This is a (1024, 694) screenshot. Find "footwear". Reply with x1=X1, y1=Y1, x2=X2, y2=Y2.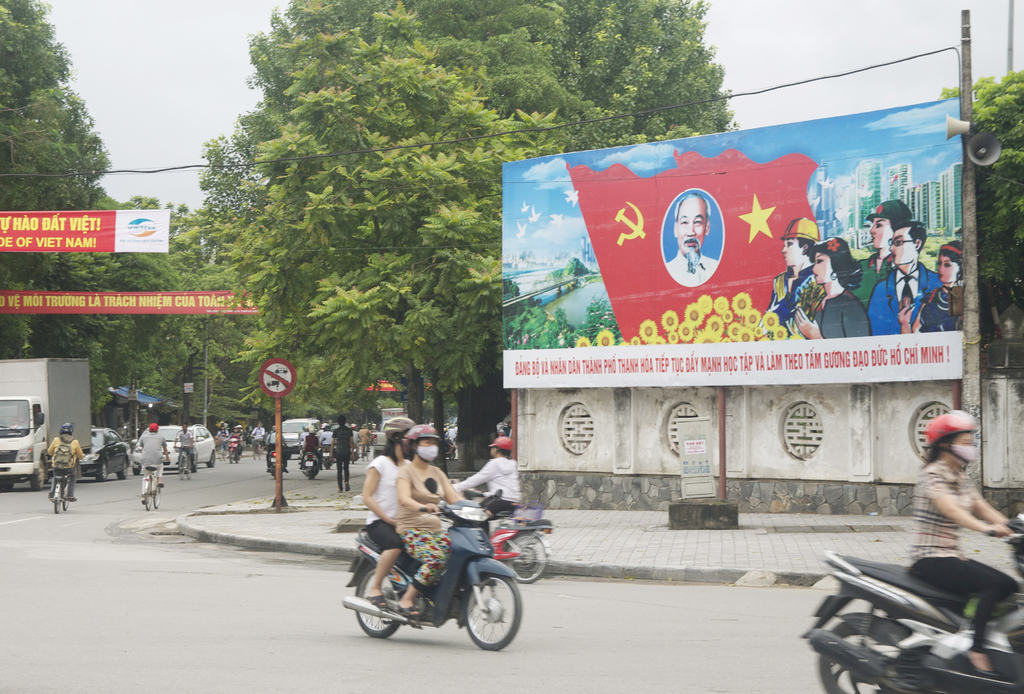
x1=967, y1=649, x2=999, y2=679.
